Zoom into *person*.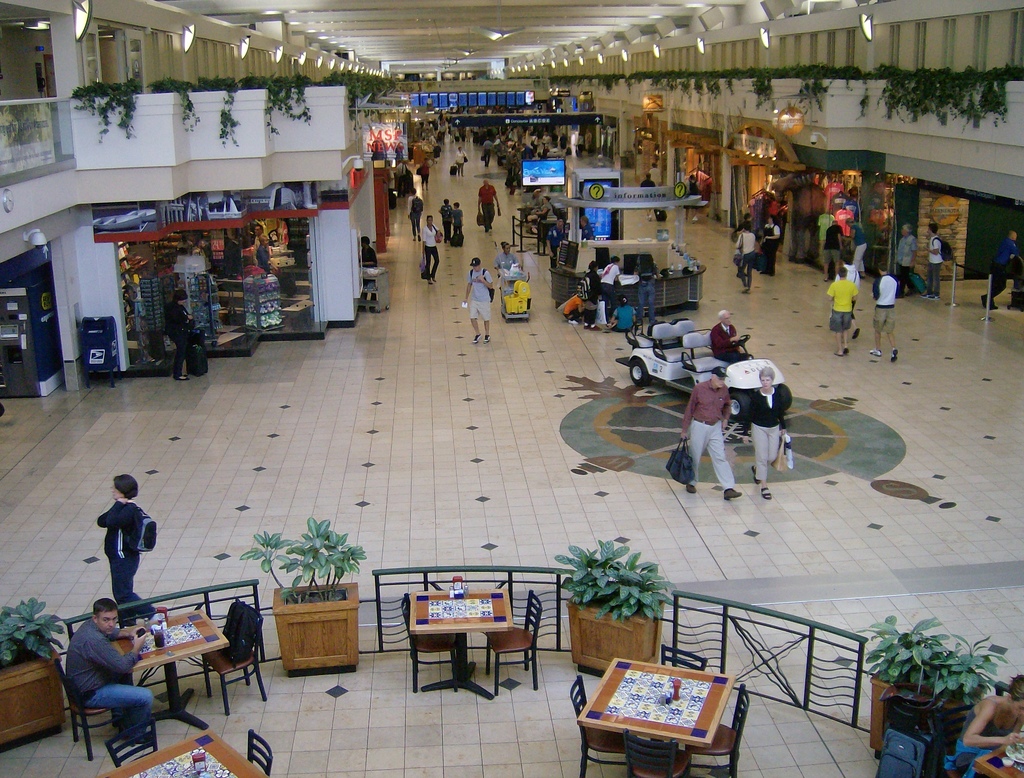
Zoom target: x1=95, y1=472, x2=163, y2=621.
